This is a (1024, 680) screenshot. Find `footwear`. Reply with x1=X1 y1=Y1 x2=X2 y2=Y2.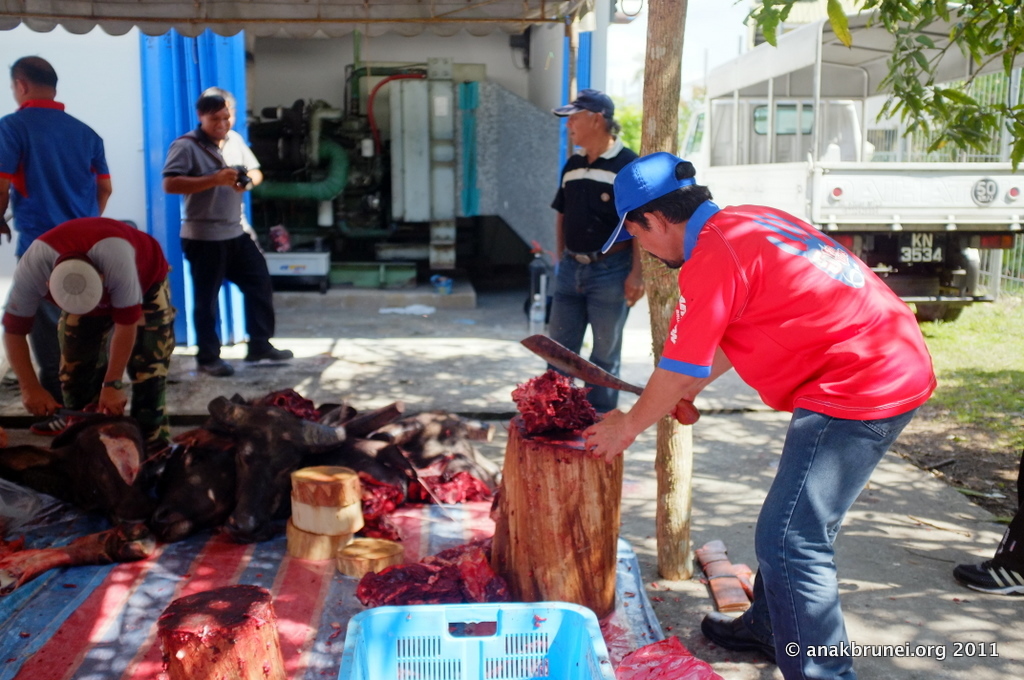
x1=702 y1=597 x2=782 y2=654.
